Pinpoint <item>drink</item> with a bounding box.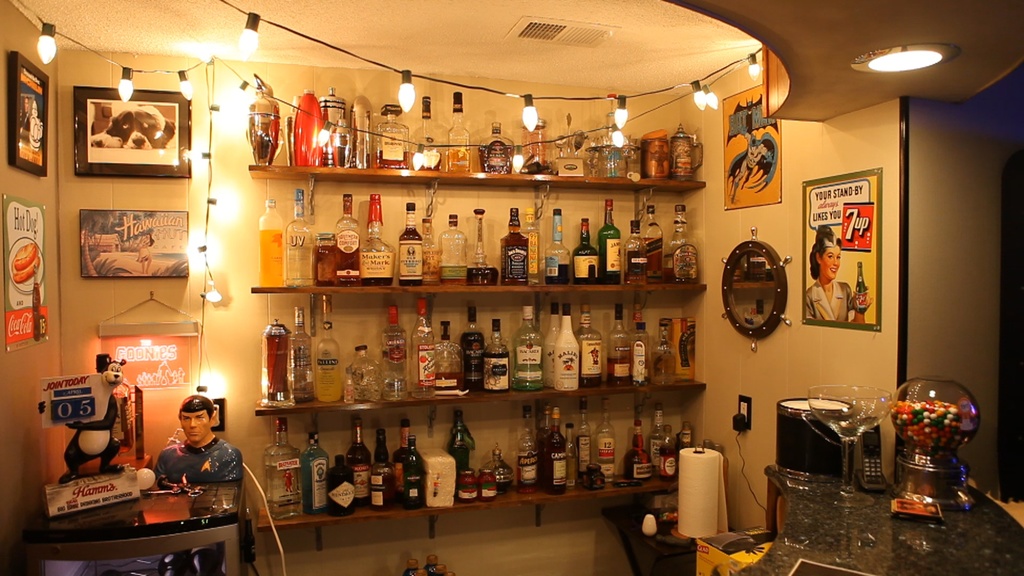
(28,259,45,342).
